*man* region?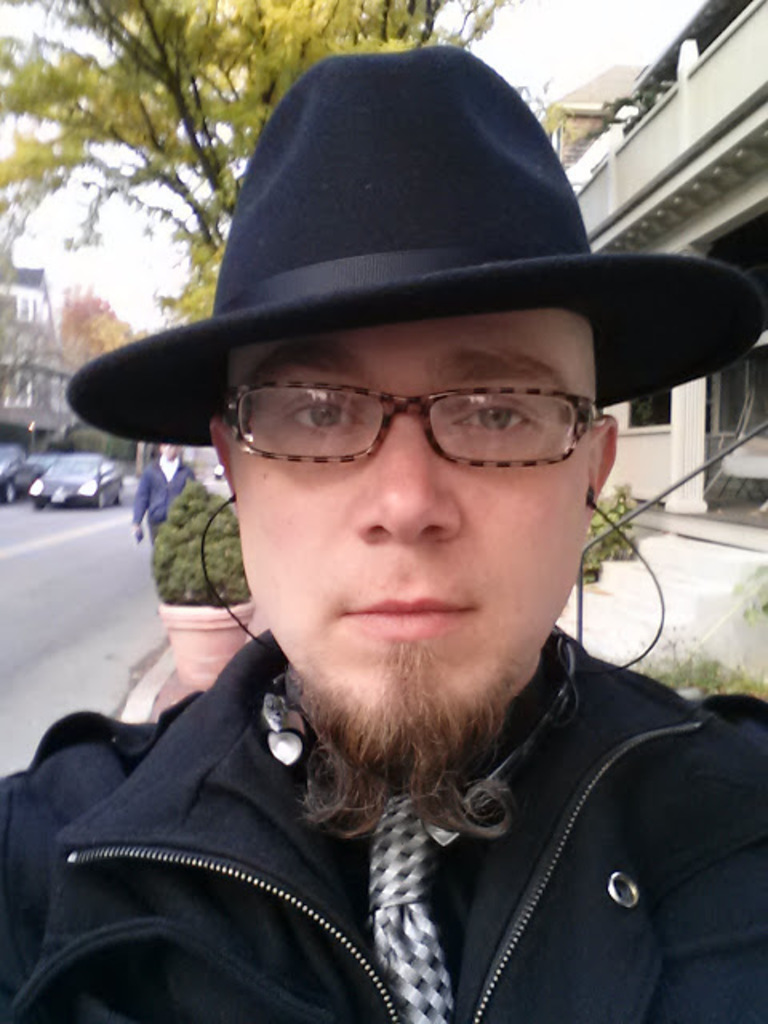
left=131, top=445, right=200, bottom=554
